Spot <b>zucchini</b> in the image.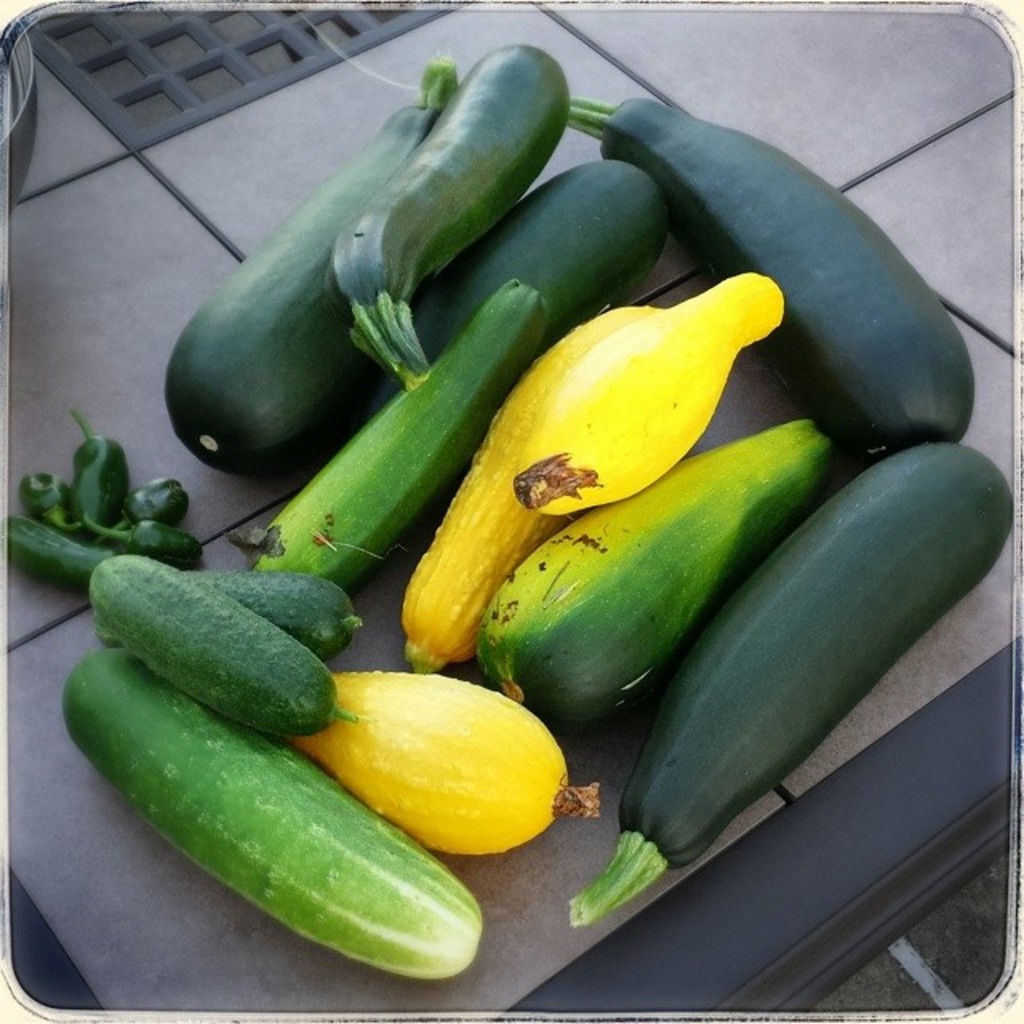
<b>zucchini</b> found at 374,294,653,691.
